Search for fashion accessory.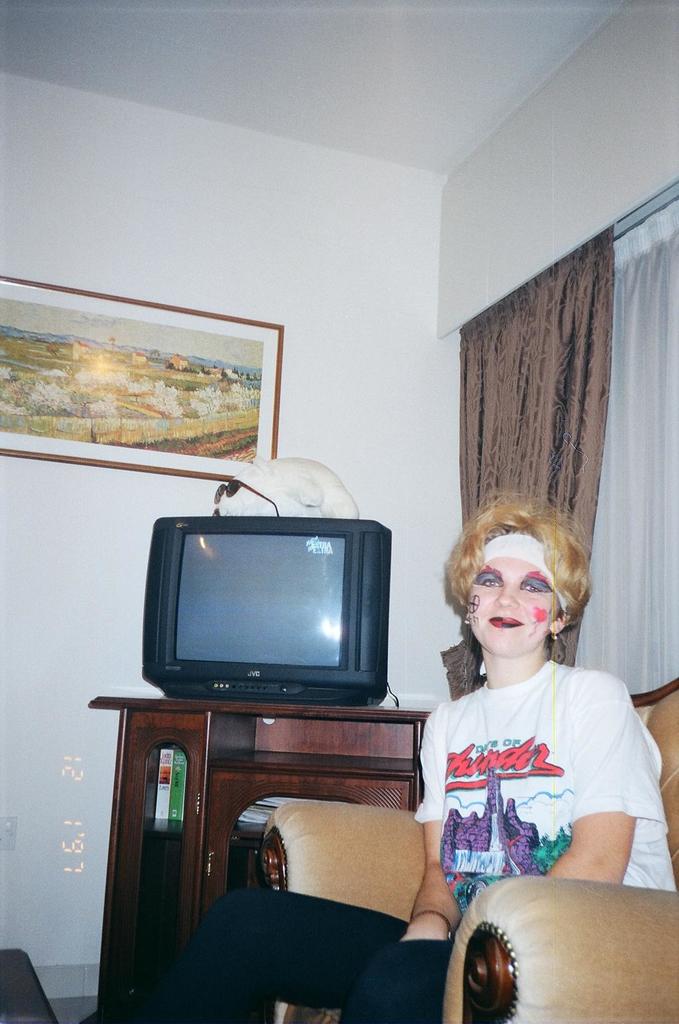
Found at region(461, 622, 468, 633).
